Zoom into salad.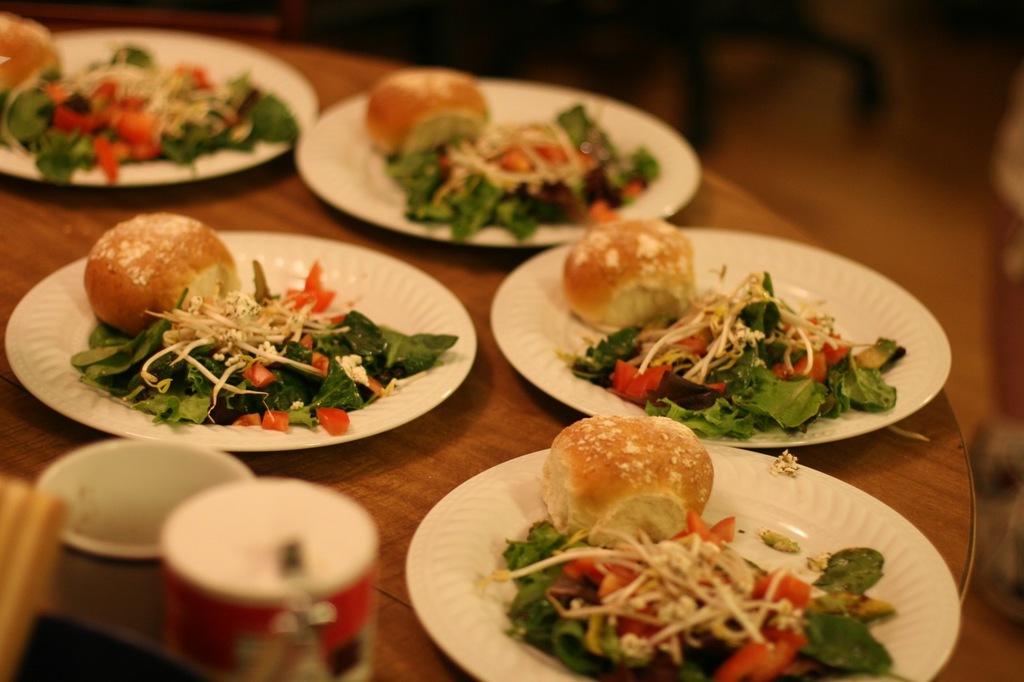
Zoom target: rect(535, 247, 913, 437).
